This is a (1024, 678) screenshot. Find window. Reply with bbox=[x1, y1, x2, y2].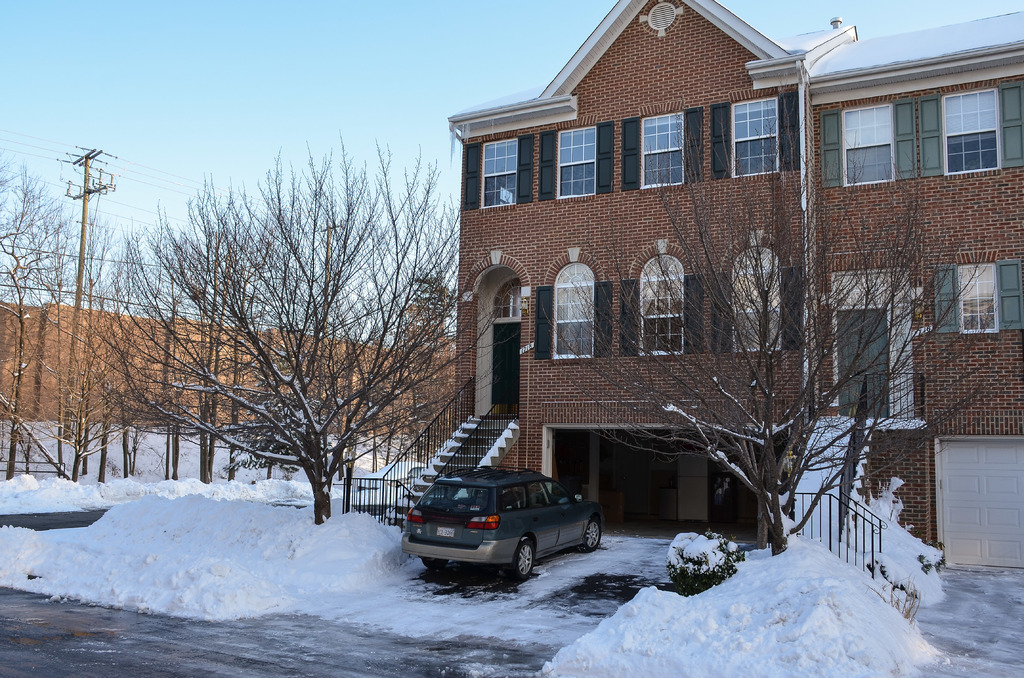
bbox=[477, 122, 538, 208].
